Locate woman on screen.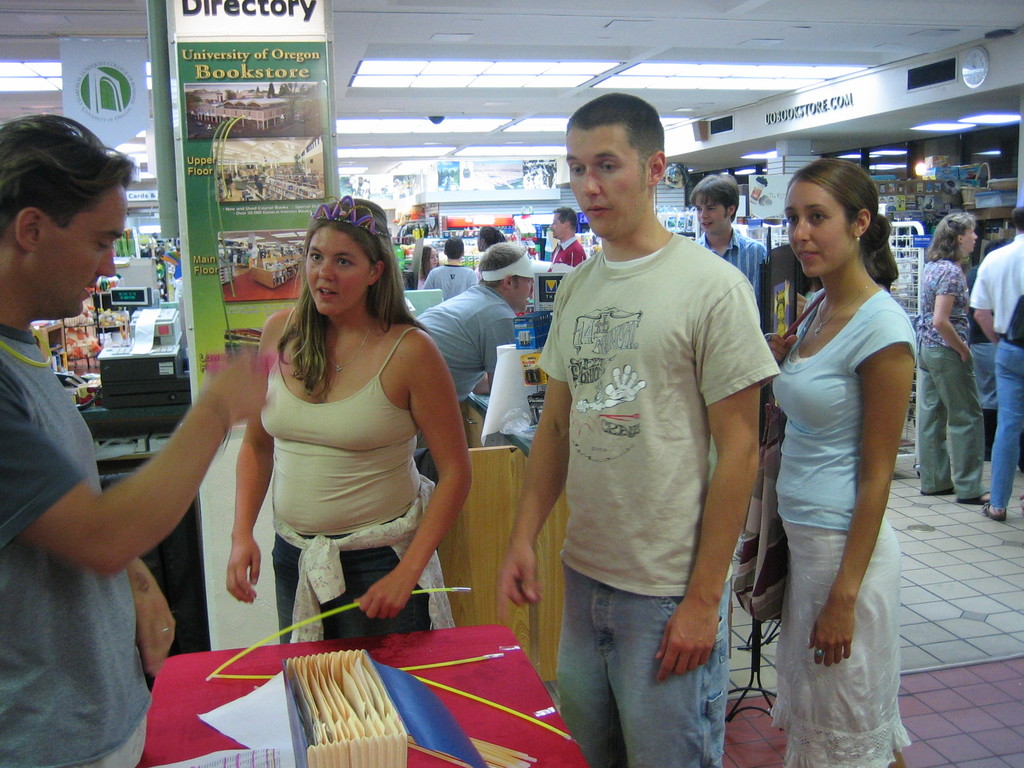
On screen at [907,192,993,509].
